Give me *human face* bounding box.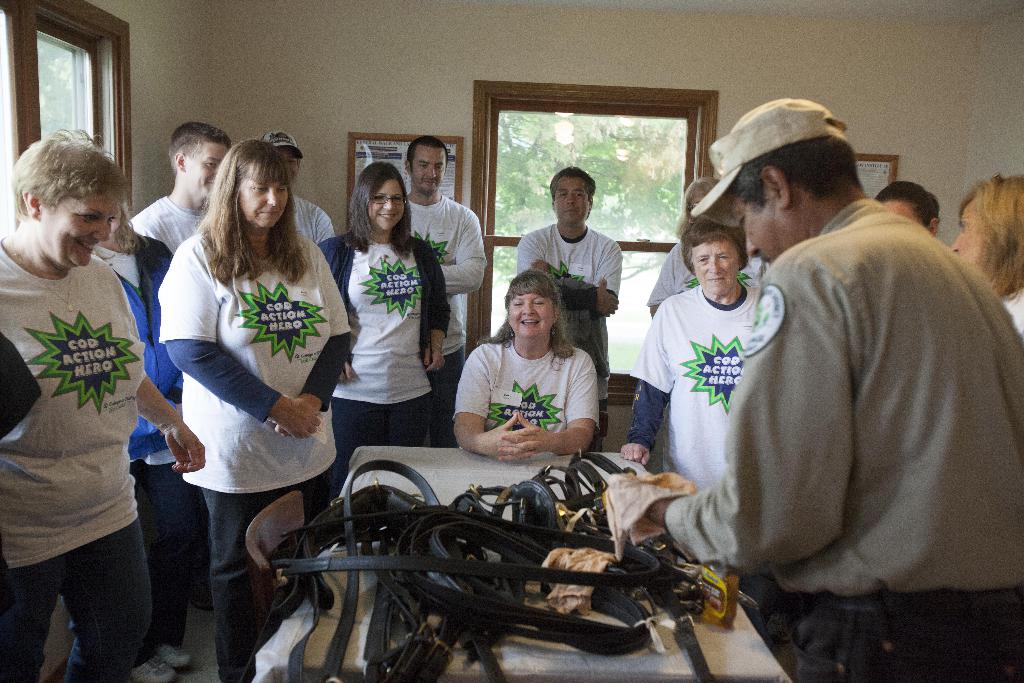
<box>40,199,114,266</box>.
